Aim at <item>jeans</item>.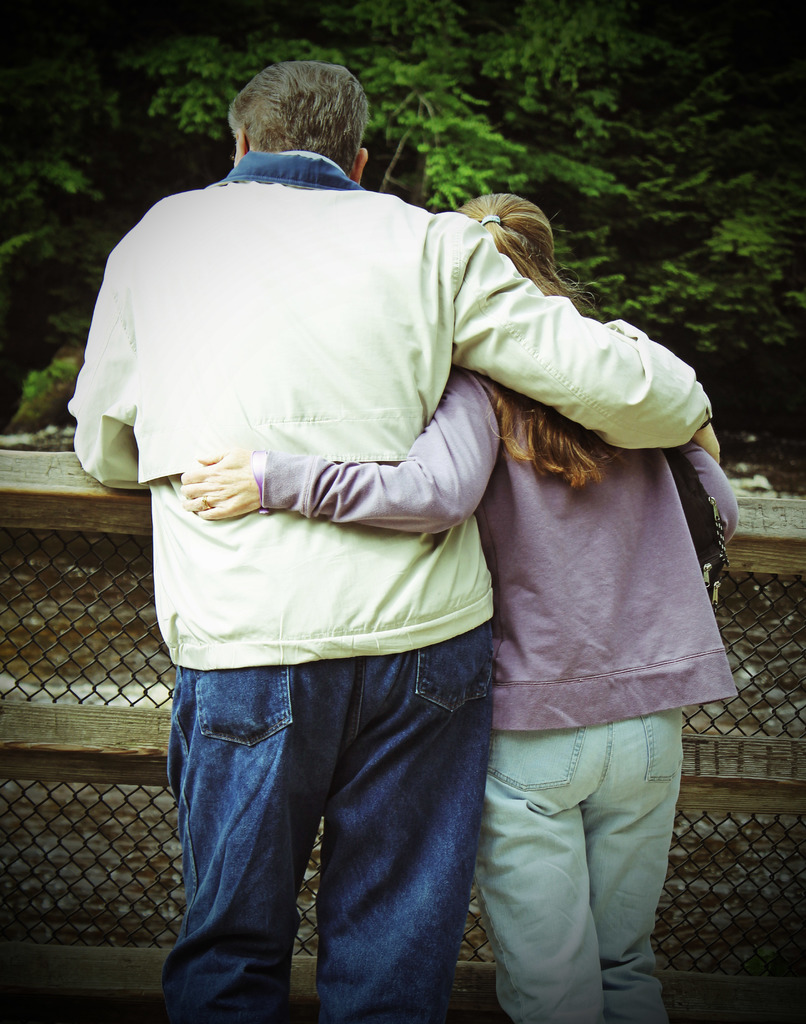
Aimed at bbox(143, 614, 508, 1012).
